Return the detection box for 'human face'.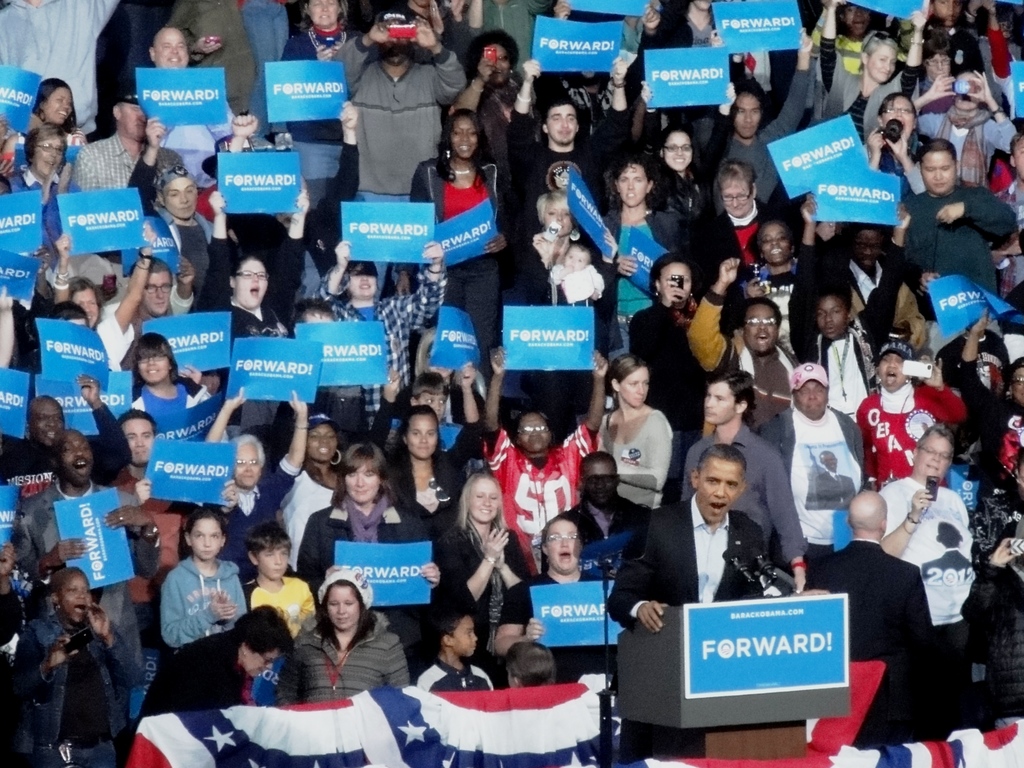
936, 0, 961, 23.
